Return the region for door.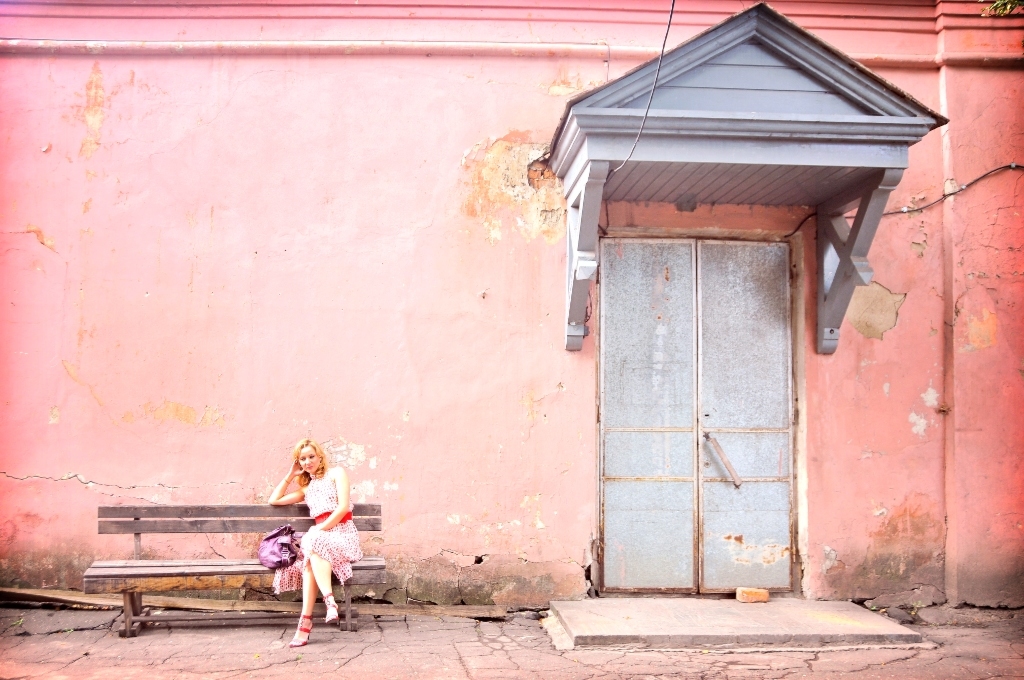
locate(602, 234, 791, 595).
